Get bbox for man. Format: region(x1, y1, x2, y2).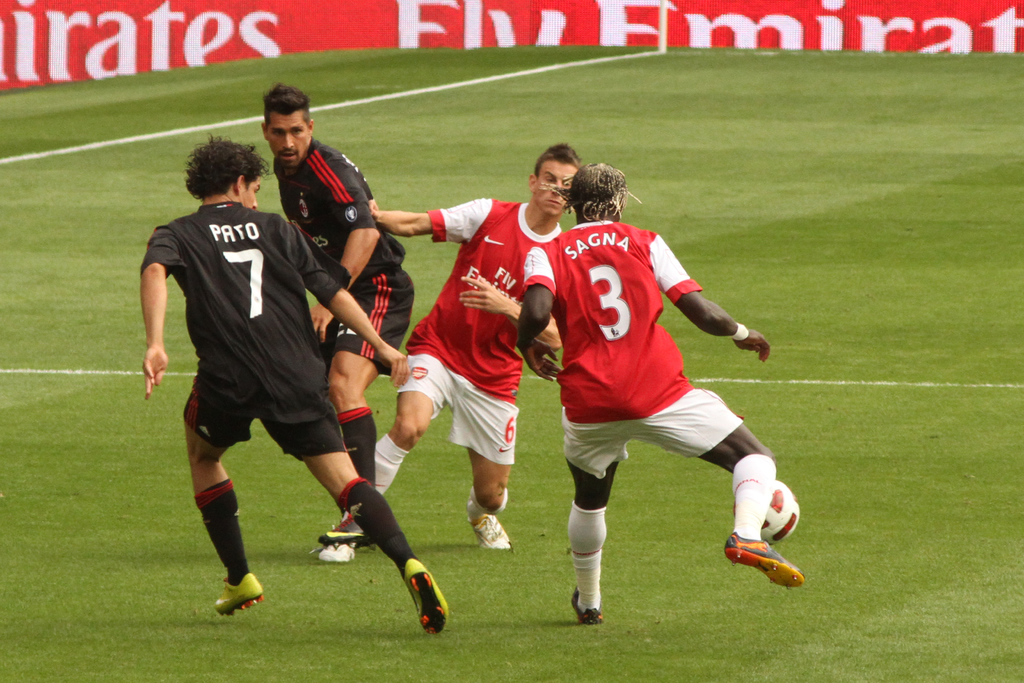
region(505, 181, 767, 629).
